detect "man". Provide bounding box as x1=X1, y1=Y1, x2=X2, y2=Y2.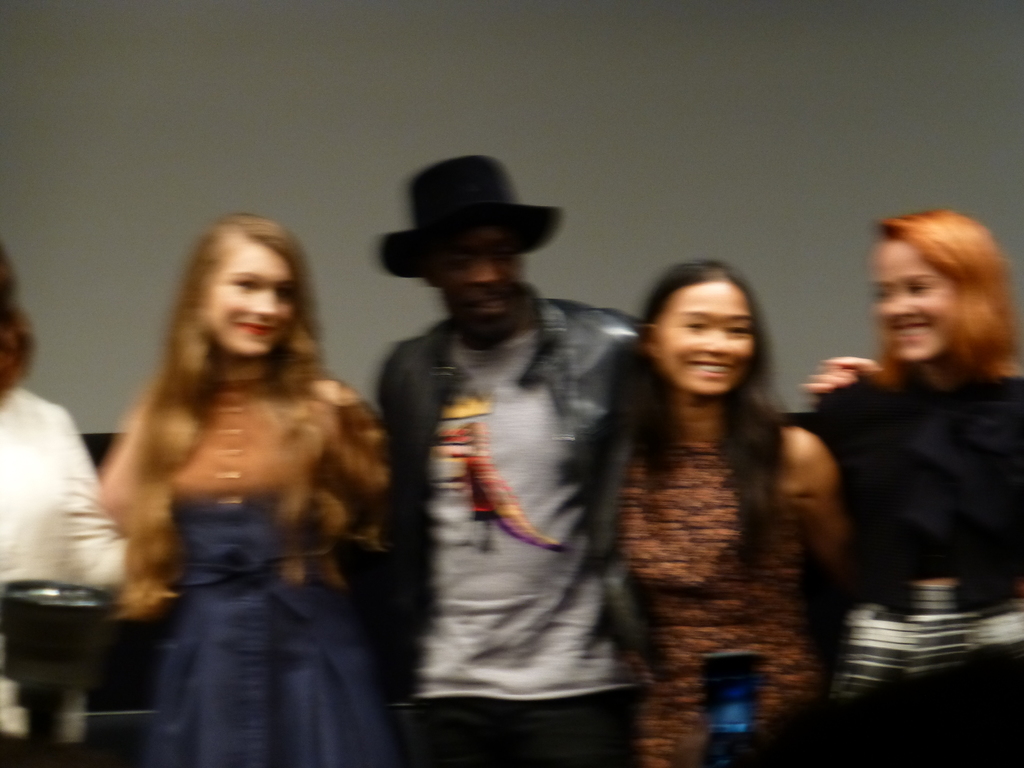
x1=348, y1=148, x2=657, y2=748.
